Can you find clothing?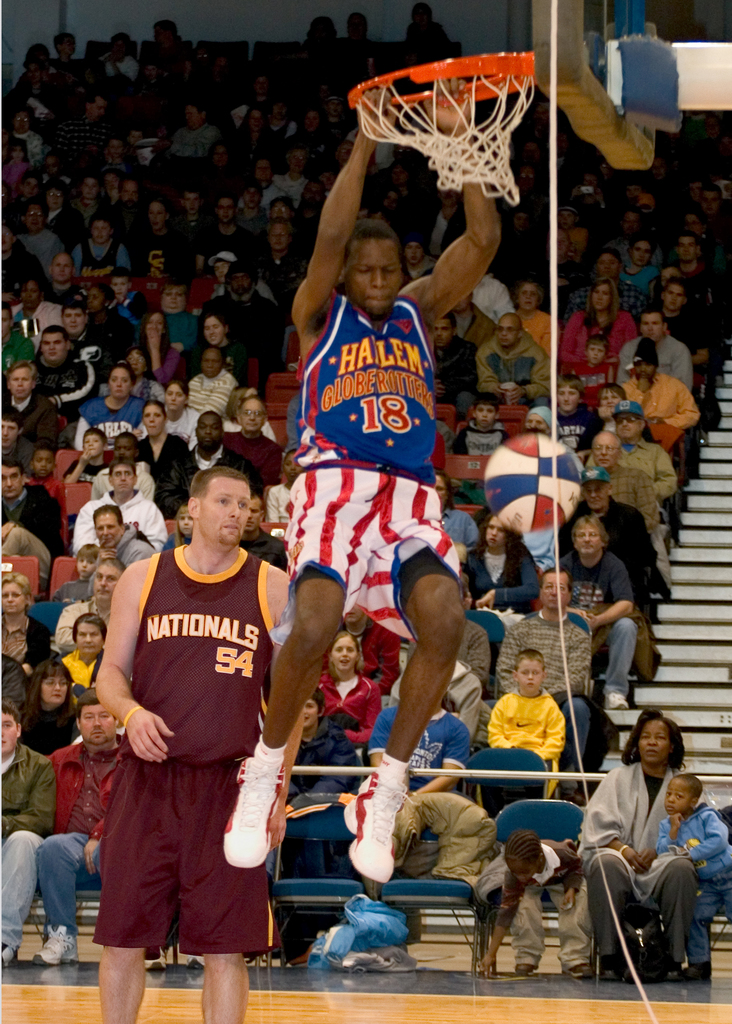
Yes, bounding box: box(542, 257, 585, 307).
